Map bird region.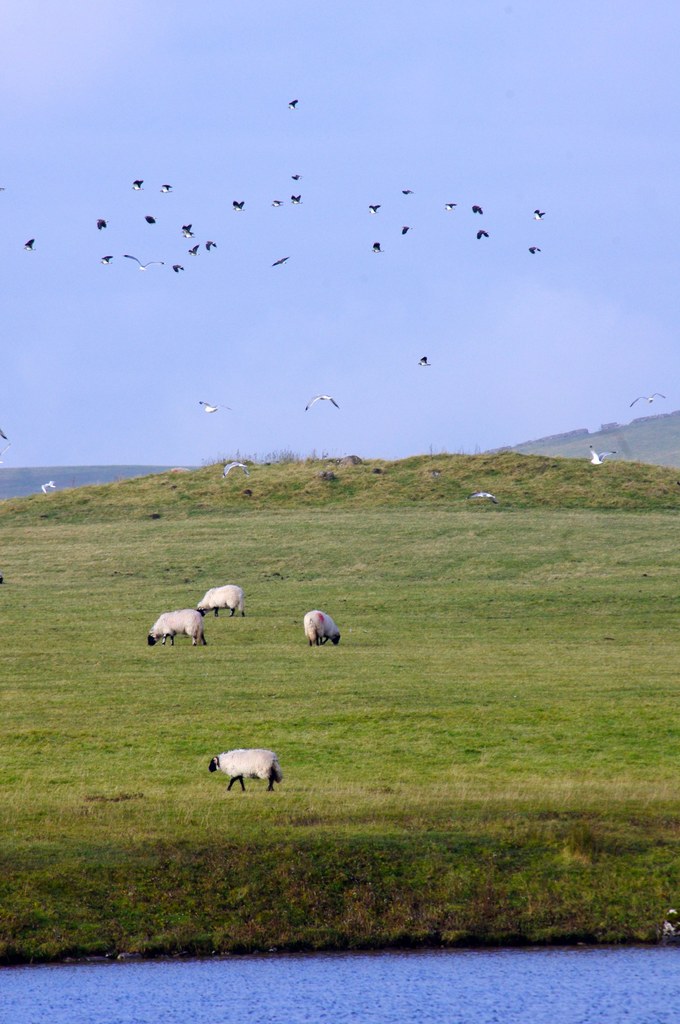
Mapped to (x1=587, y1=443, x2=619, y2=464).
